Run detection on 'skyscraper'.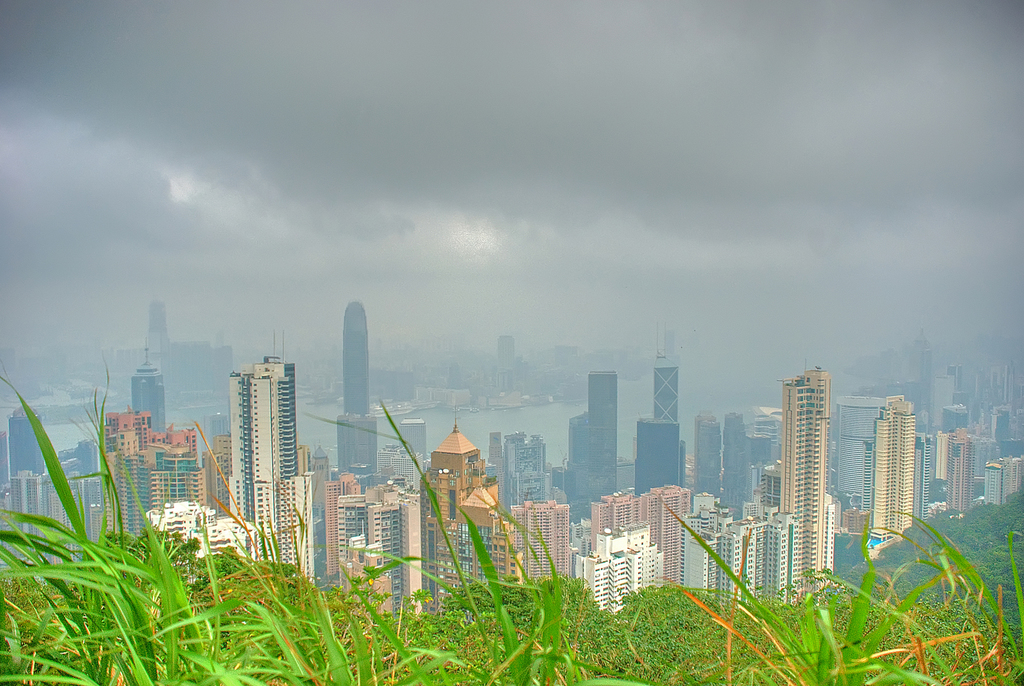
Result: left=503, top=494, right=583, bottom=598.
